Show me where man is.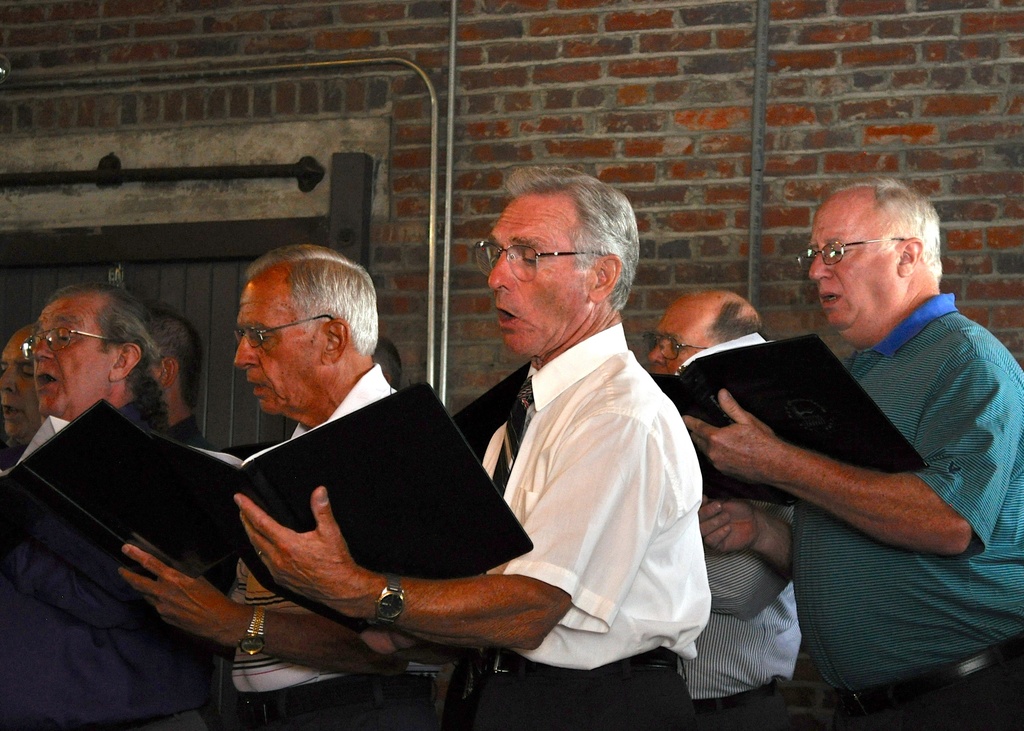
man is at 0 317 48 454.
